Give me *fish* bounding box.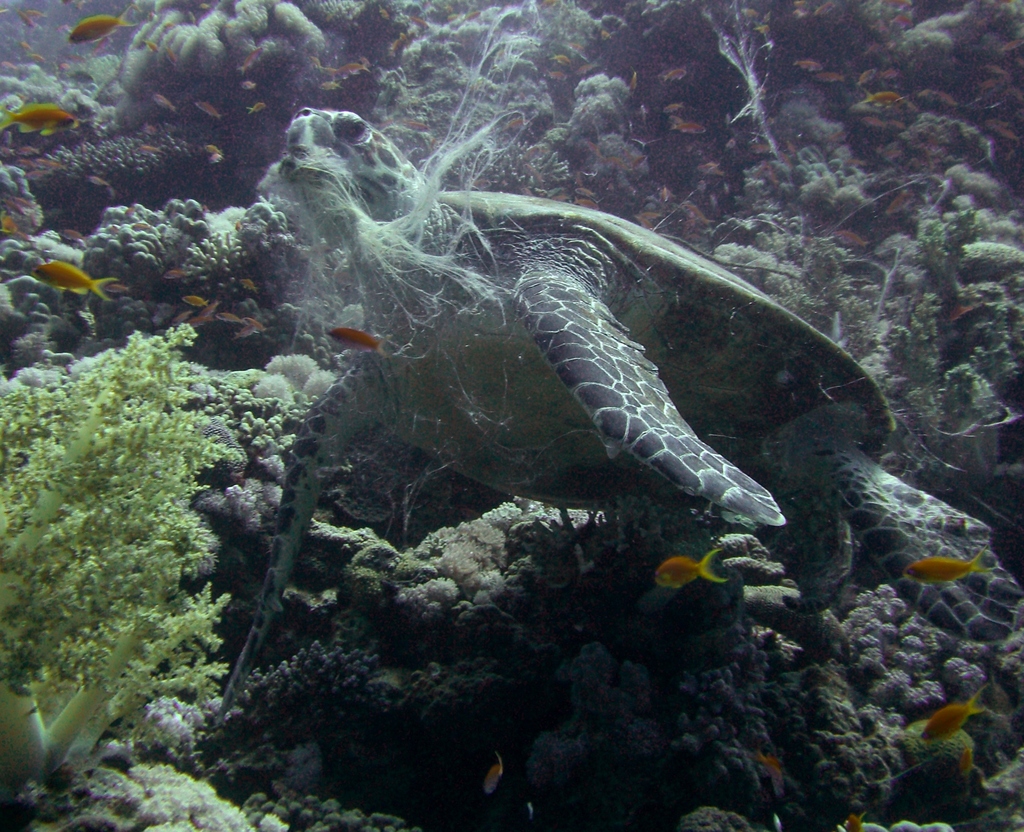
pyautogui.locateOnScreen(376, 115, 393, 127).
